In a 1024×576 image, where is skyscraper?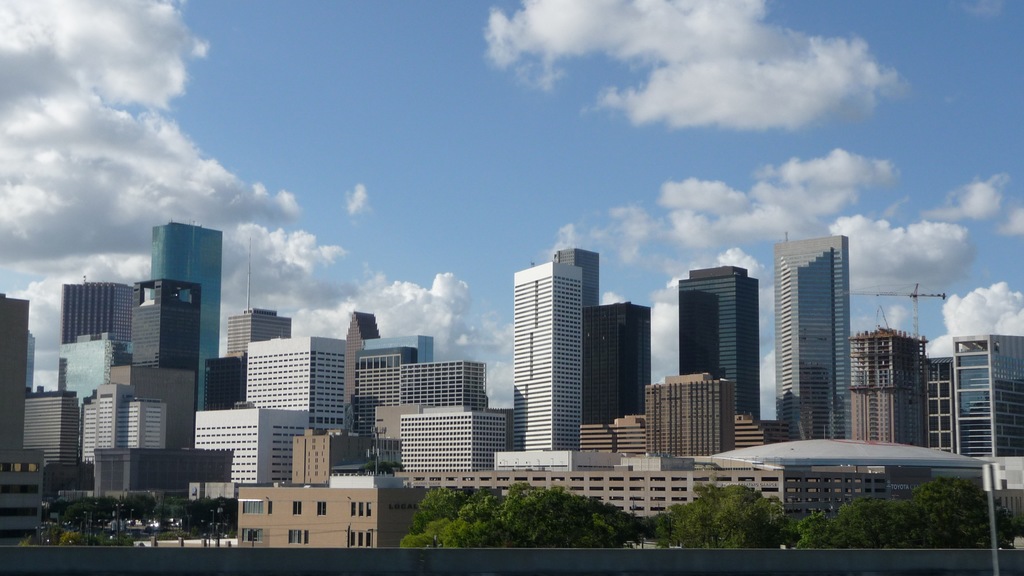
Rect(511, 258, 584, 453).
